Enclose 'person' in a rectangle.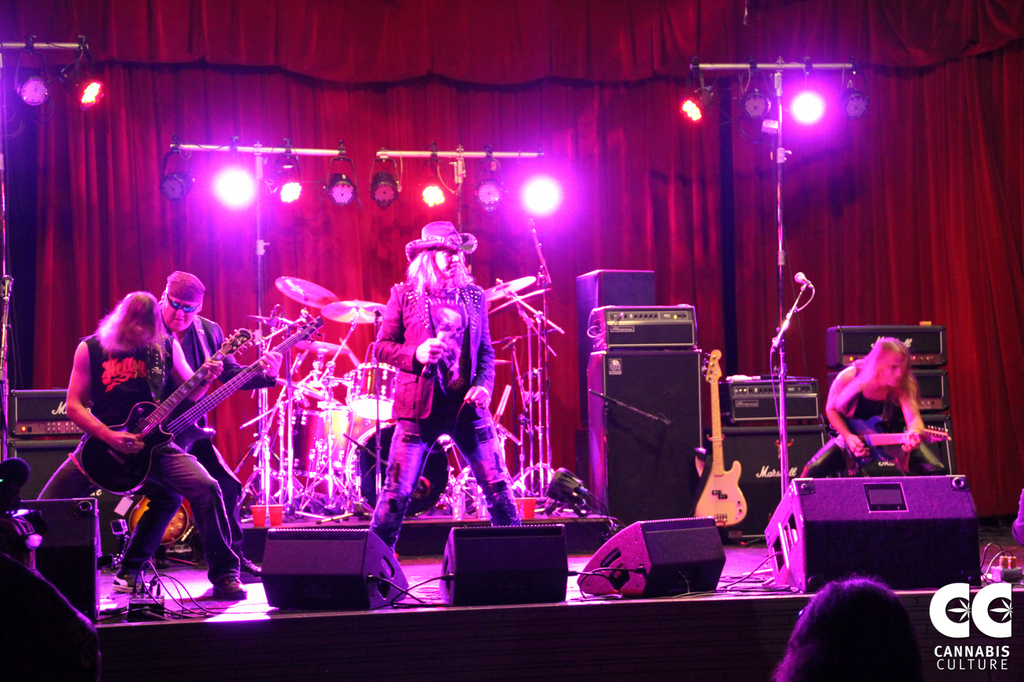
155 273 266 551.
